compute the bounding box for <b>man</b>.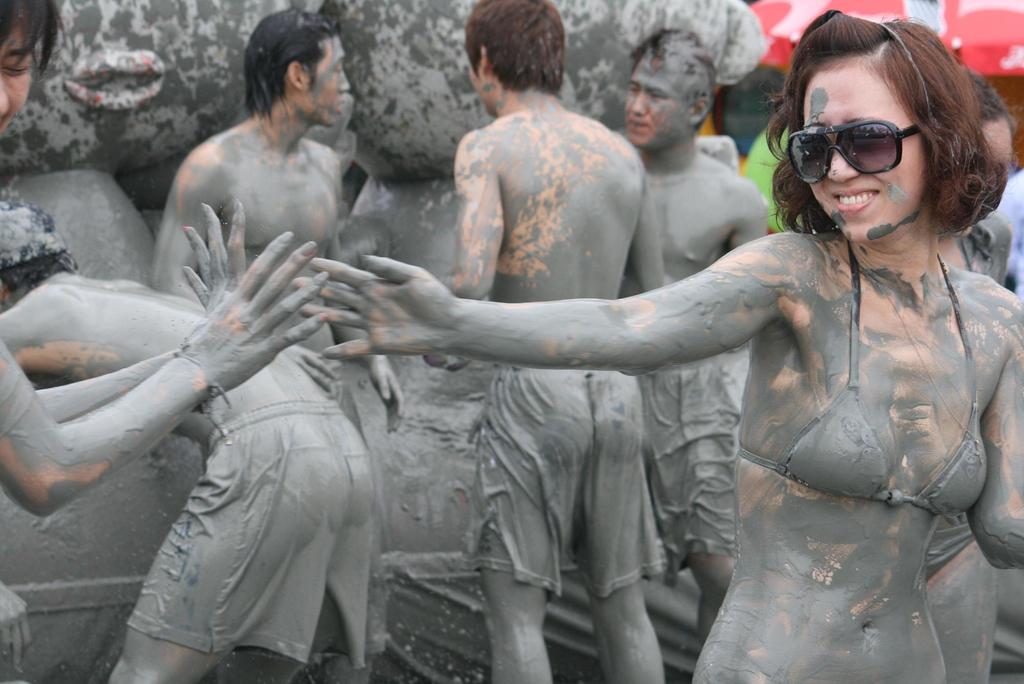
0, 175, 375, 683.
